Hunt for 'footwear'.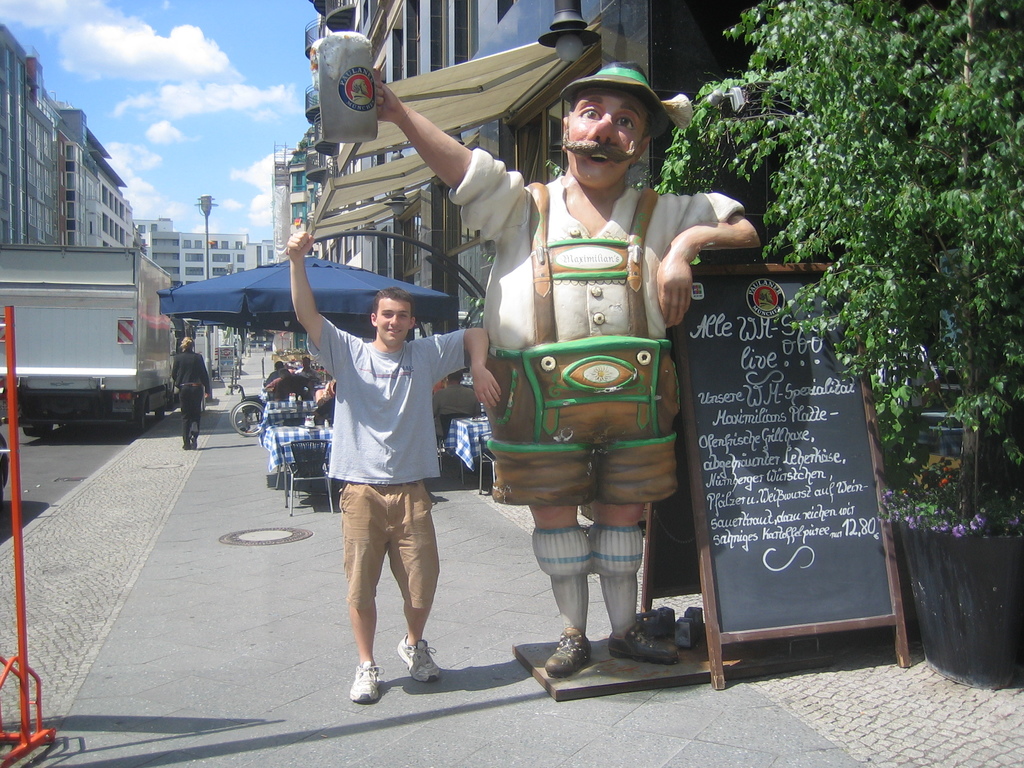
Hunted down at bbox=[189, 435, 197, 450].
